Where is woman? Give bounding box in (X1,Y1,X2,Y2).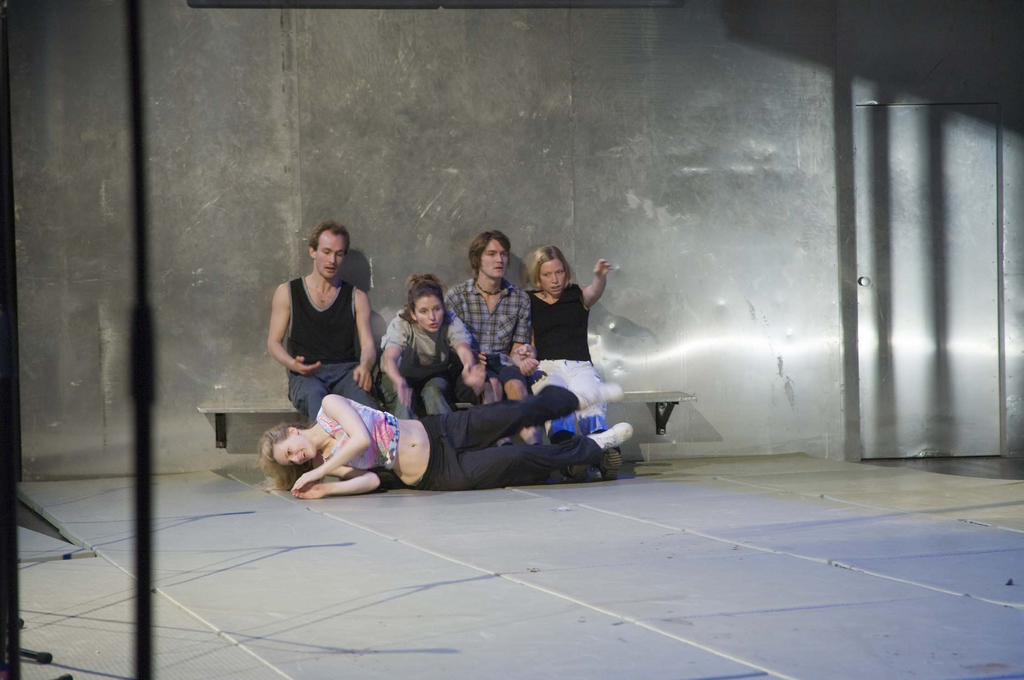
(371,273,490,419).
